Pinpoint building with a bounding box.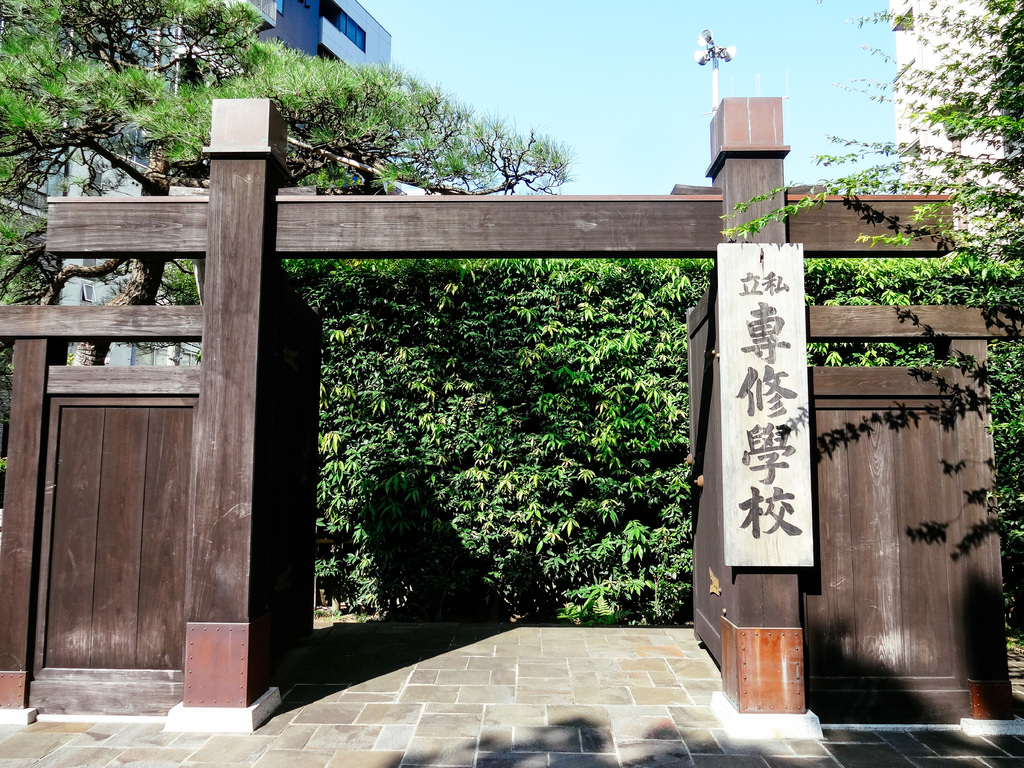
left=0, top=0, right=399, bottom=376.
